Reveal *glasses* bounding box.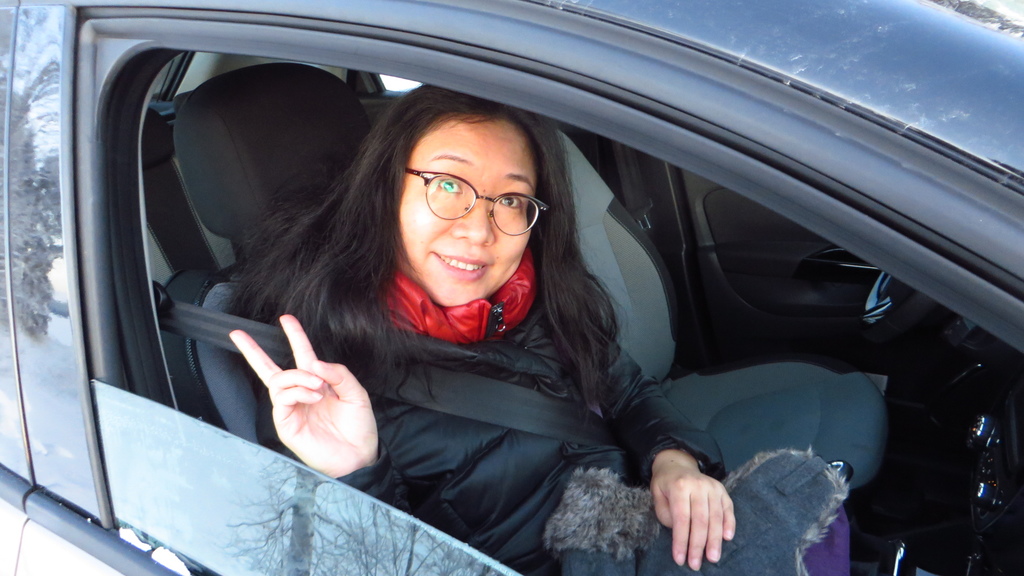
Revealed: box=[406, 169, 550, 240].
